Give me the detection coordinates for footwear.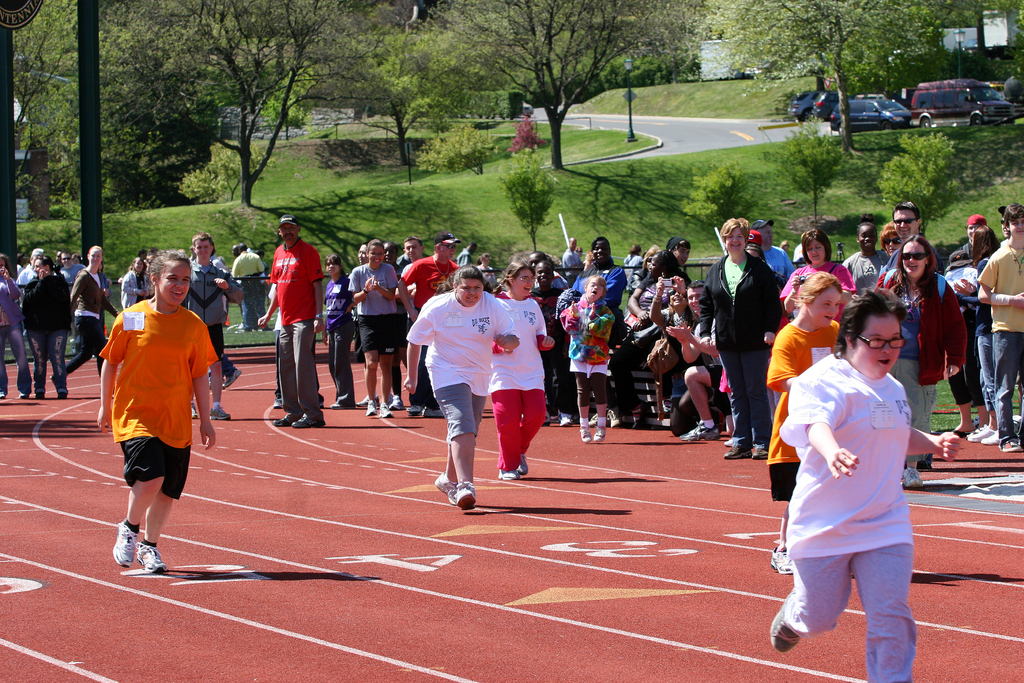
[left=767, top=592, right=800, bottom=653].
